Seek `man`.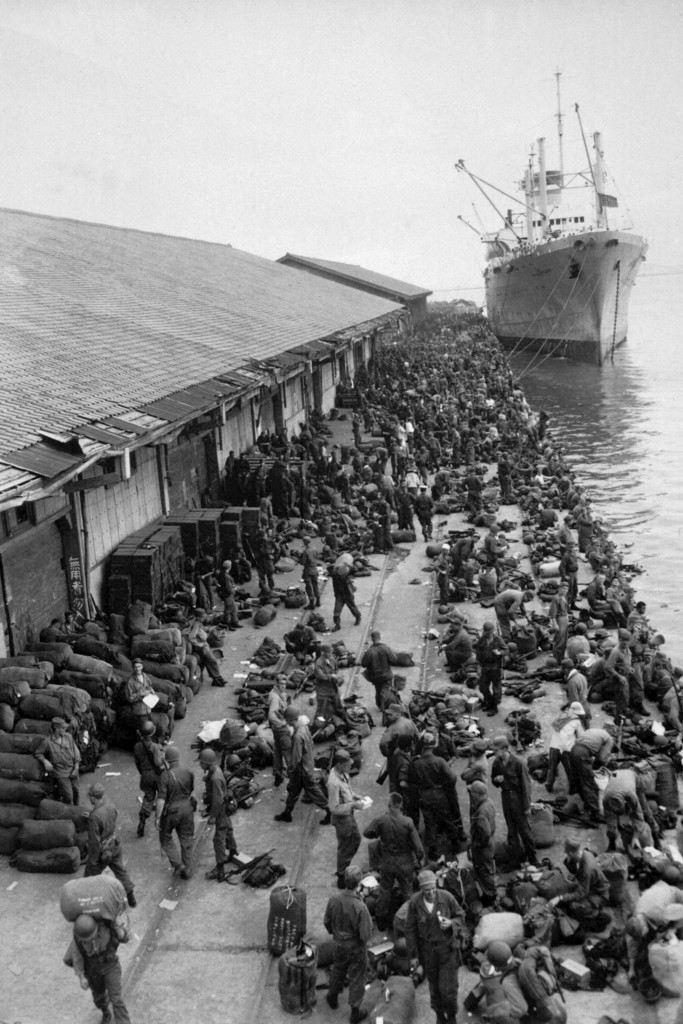
(x1=31, y1=712, x2=82, y2=813).
